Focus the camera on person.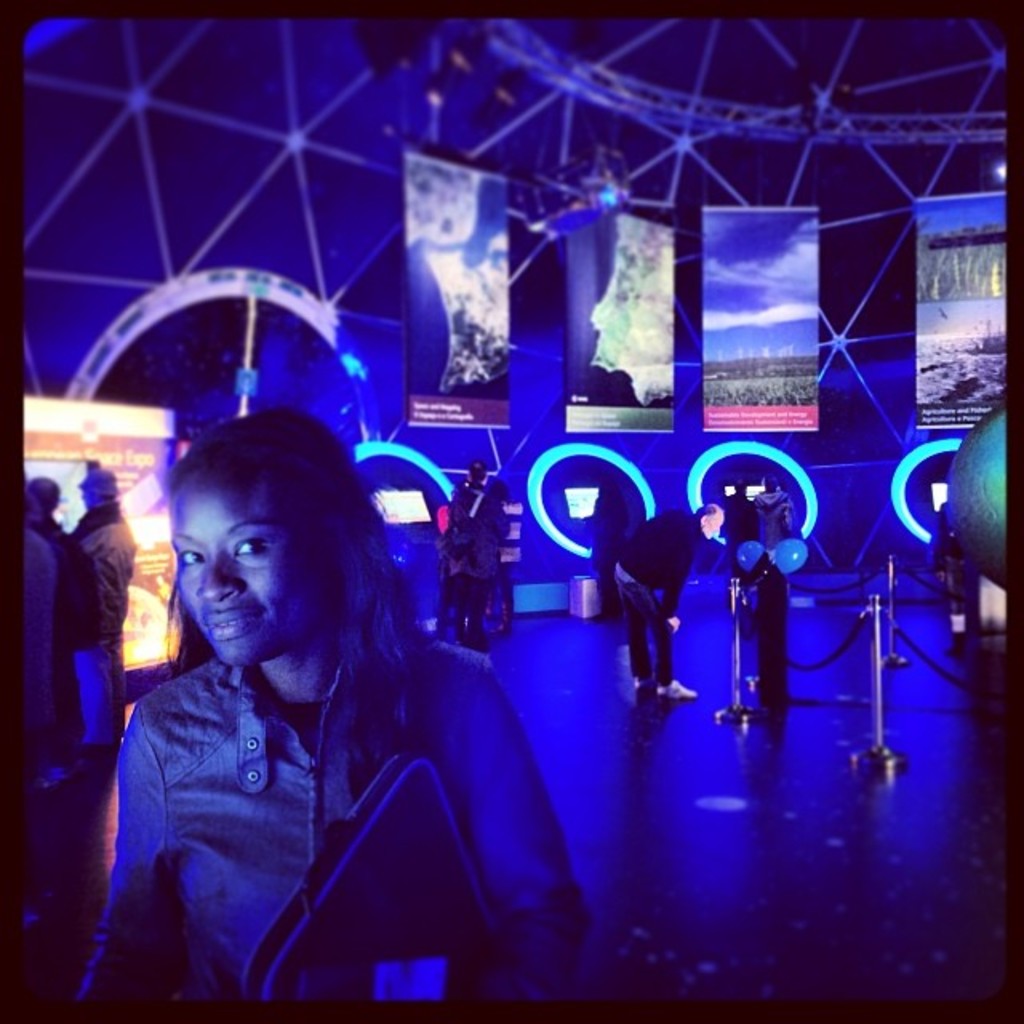
Focus region: Rect(74, 408, 589, 998).
